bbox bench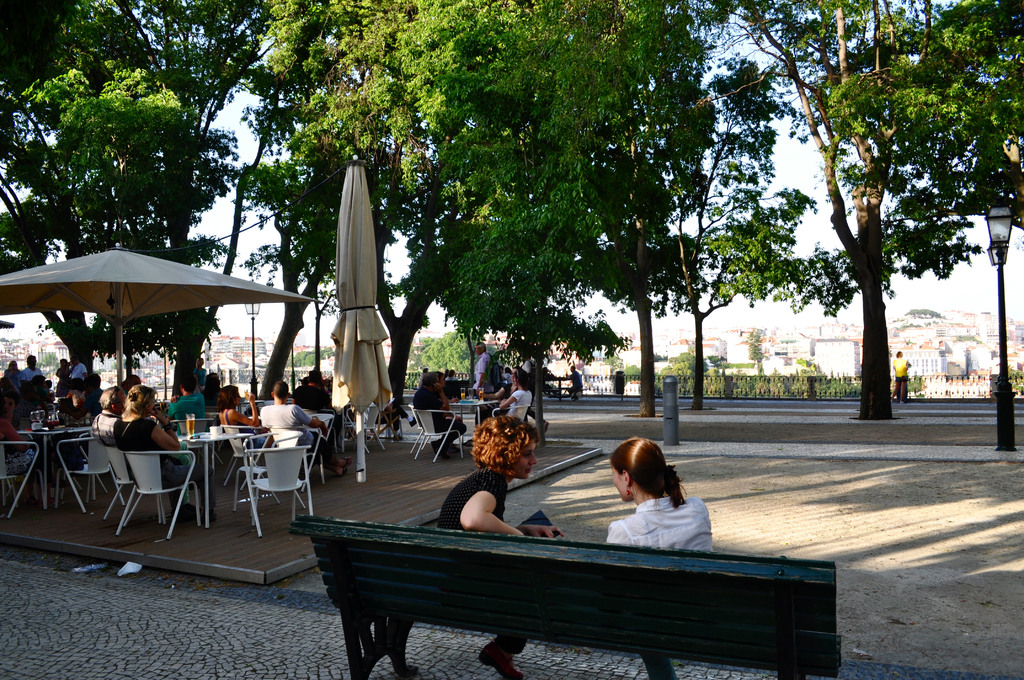
(left=542, top=378, right=585, bottom=401)
